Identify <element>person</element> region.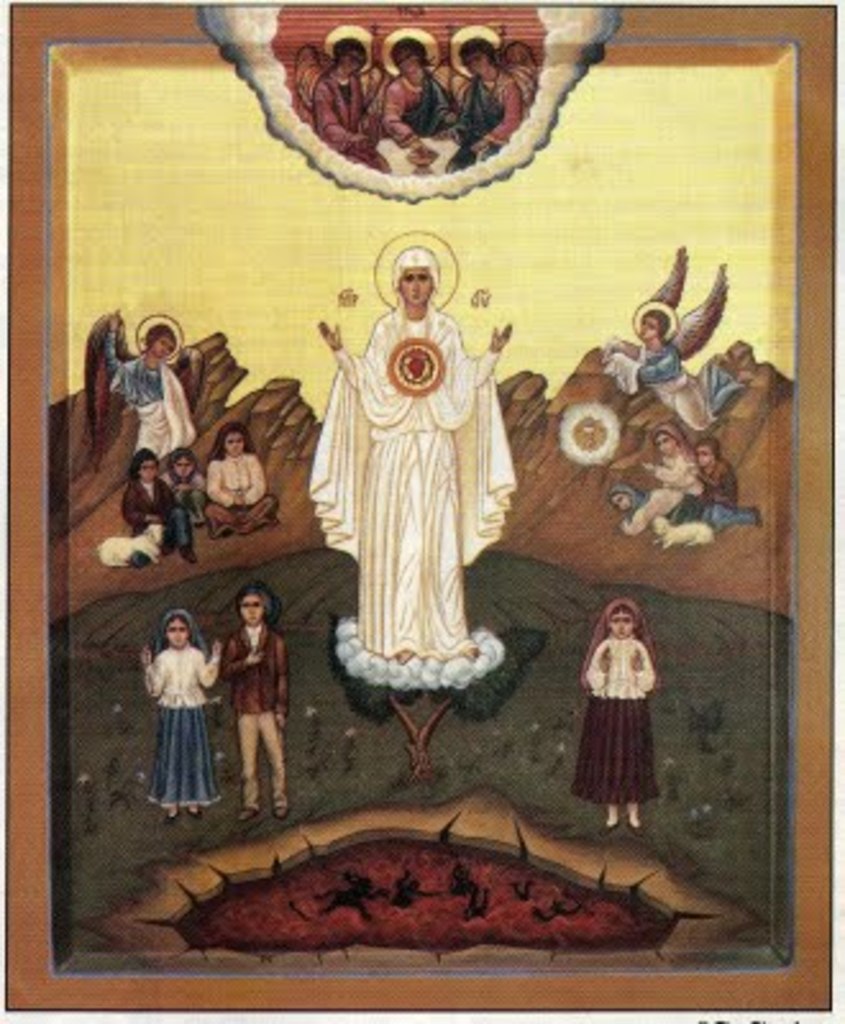
Region: bbox=[568, 581, 671, 835].
